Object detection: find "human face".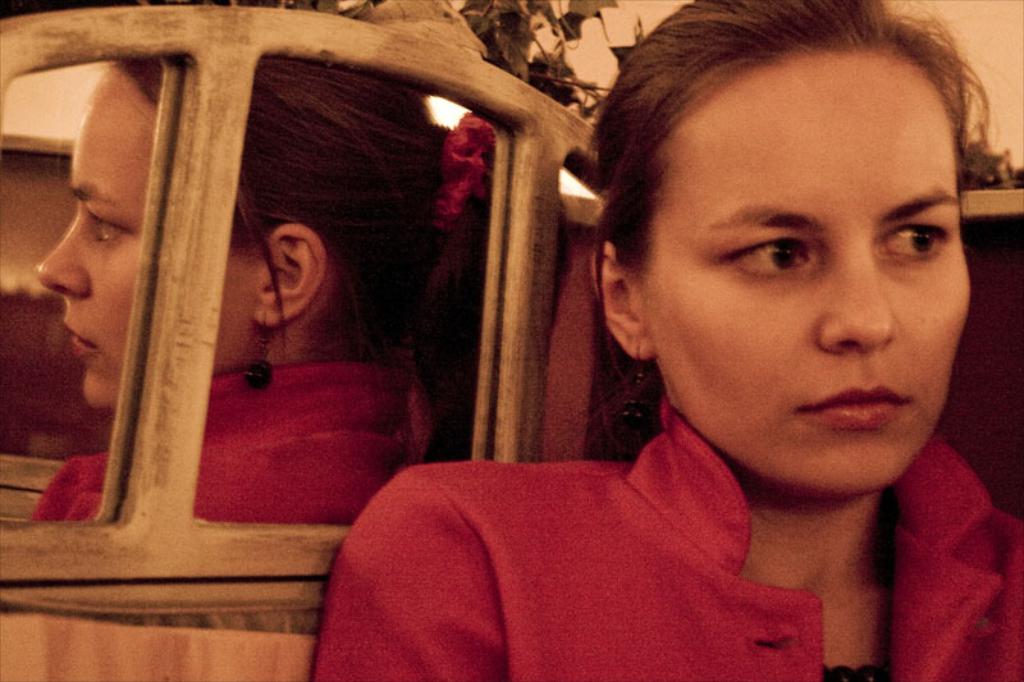
{"left": 641, "top": 51, "right": 970, "bottom": 488}.
